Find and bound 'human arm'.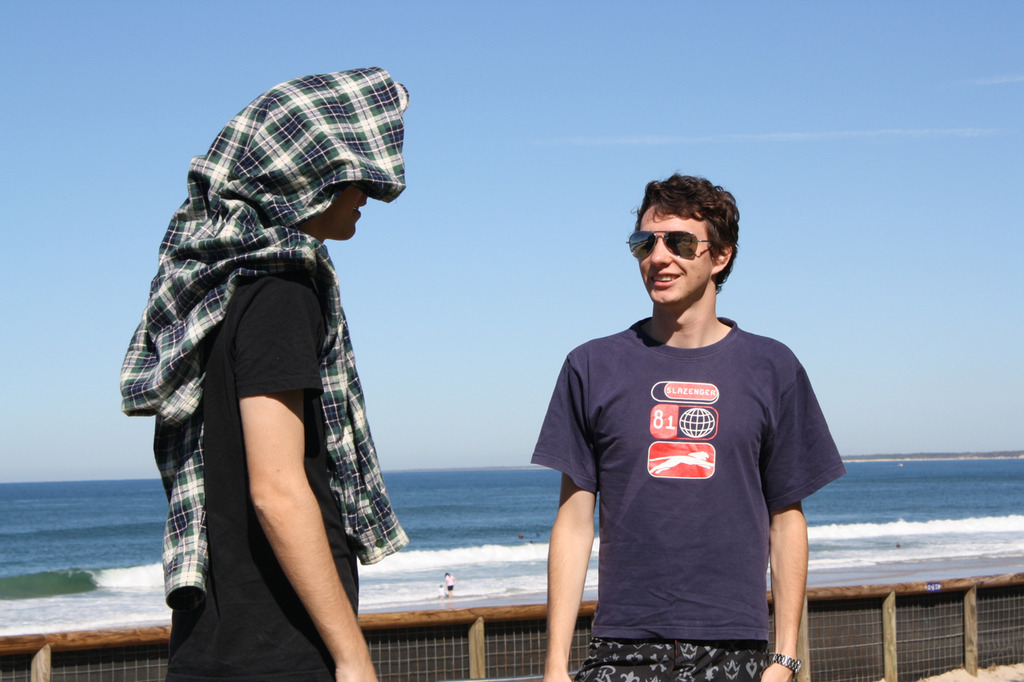
Bound: 748:351:852:681.
